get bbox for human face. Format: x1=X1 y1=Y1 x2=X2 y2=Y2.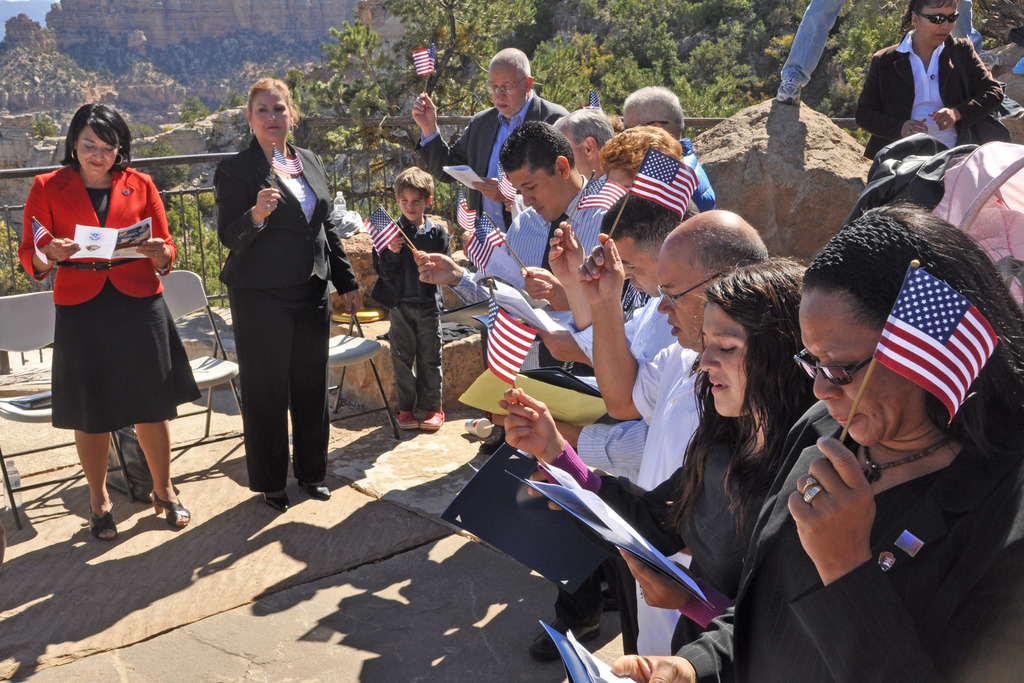
x1=797 y1=290 x2=910 y2=453.
